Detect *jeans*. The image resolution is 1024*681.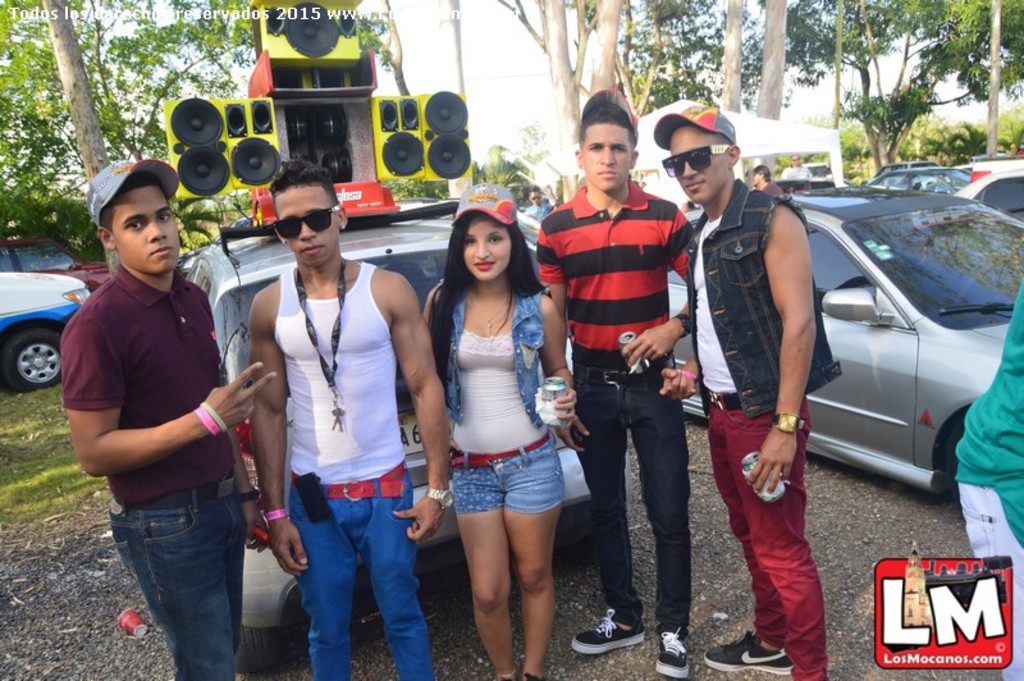
{"x1": 439, "y1": 435, "x2": 559, "y2": 508}.
